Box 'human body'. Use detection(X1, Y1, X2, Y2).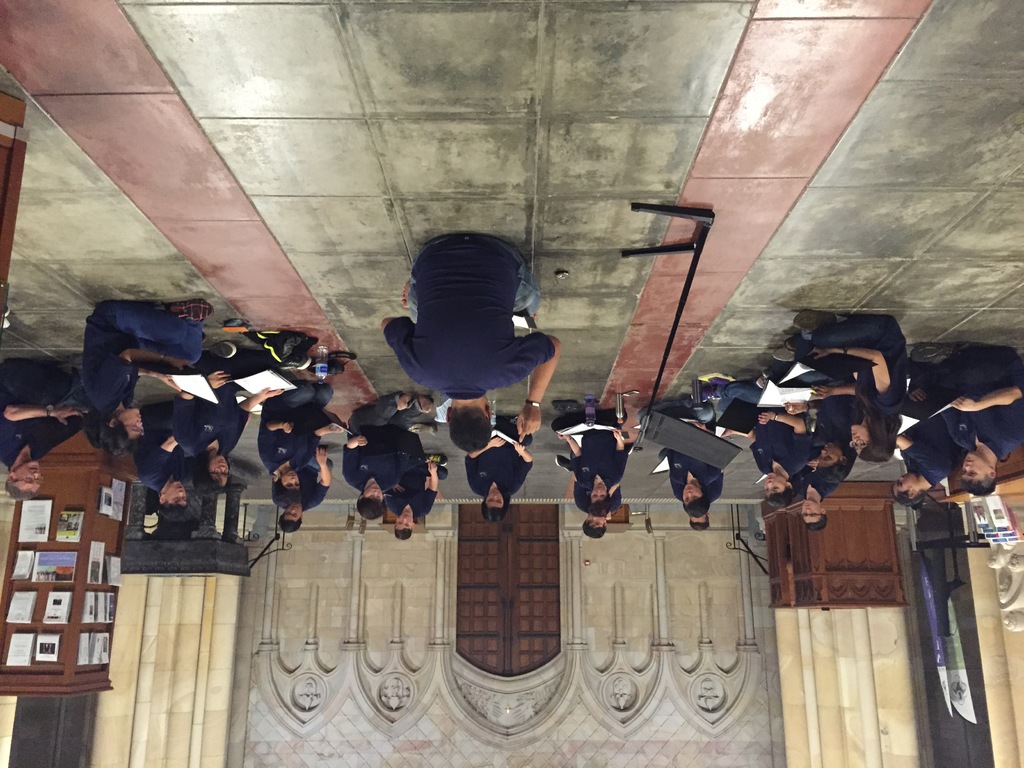
detection(554, 401, 639, 520).
